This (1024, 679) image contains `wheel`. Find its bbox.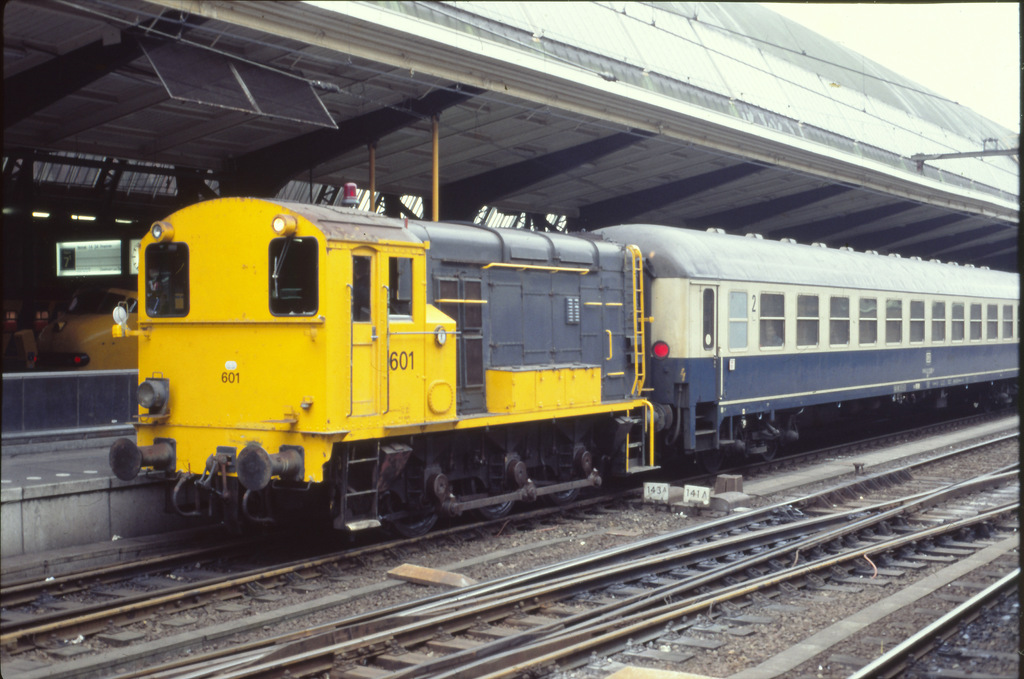
x1=552, y1=482, x2=576, y2=507.
